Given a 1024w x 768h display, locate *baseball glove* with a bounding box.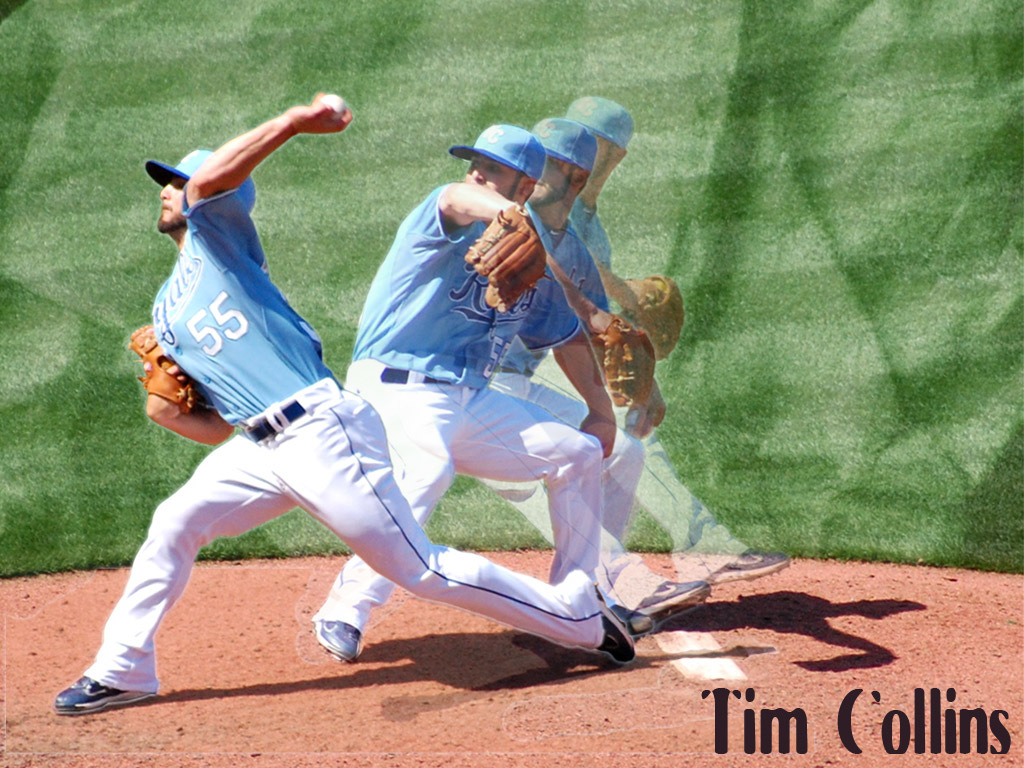
Located: rect(465, 198, 550, 317).
